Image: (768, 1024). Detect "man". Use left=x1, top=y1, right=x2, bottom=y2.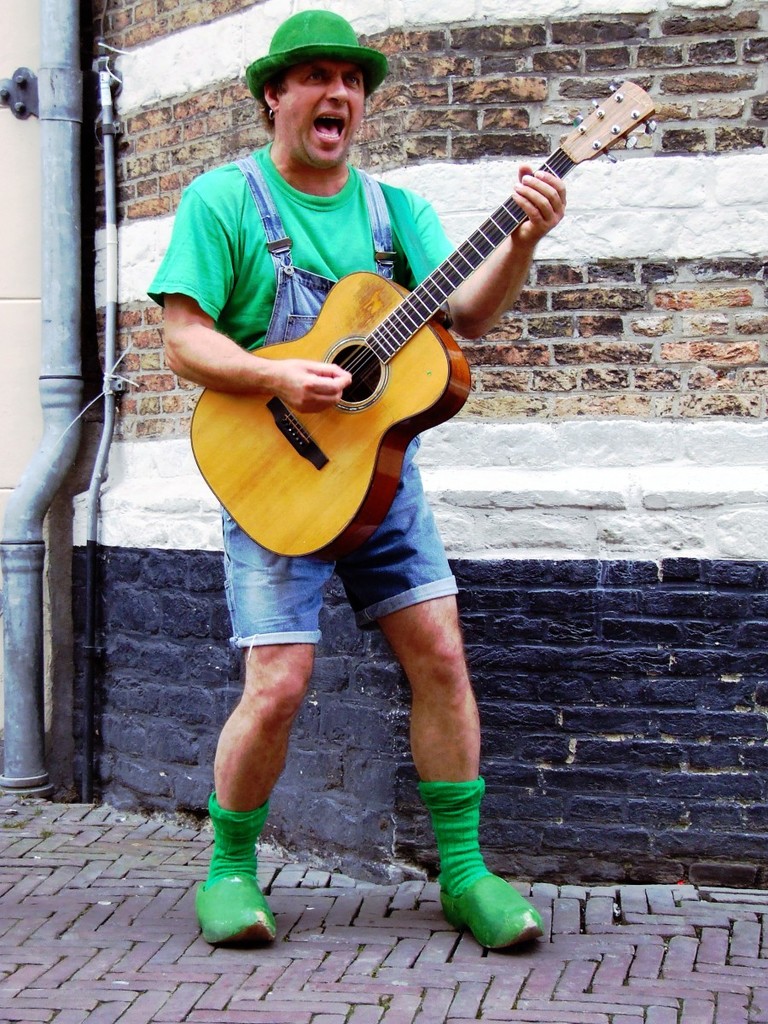
left=154, top=0, right=606, bottom=906.
